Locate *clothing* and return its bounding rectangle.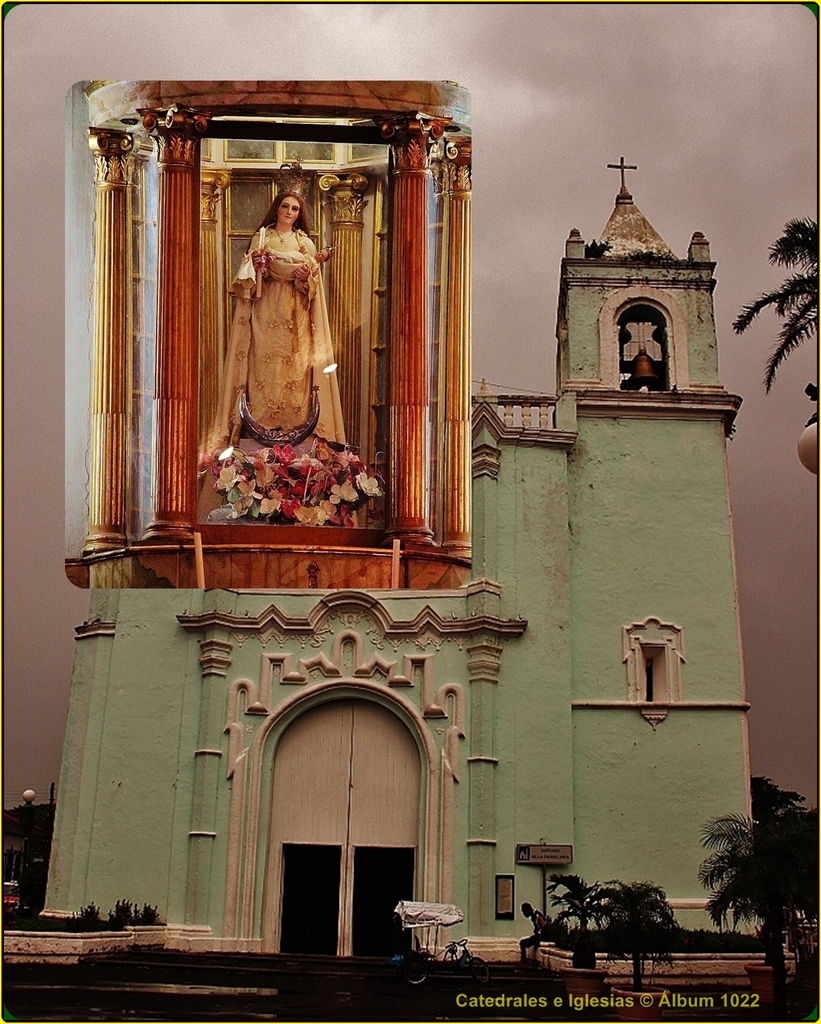
217/226/345/454.
